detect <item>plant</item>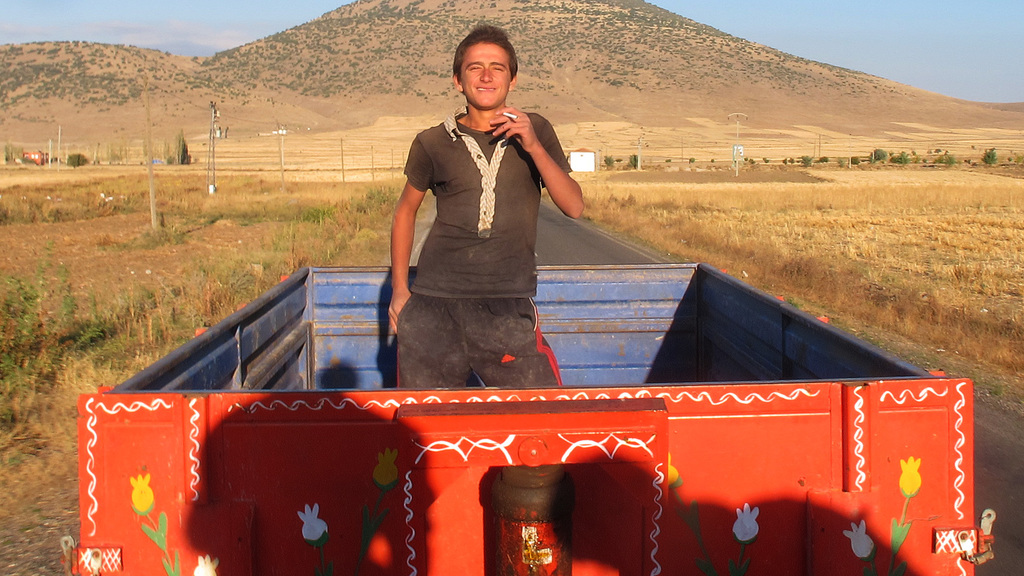
{"left": 762, "top": 152, "right": 771, "bottom": 164}
